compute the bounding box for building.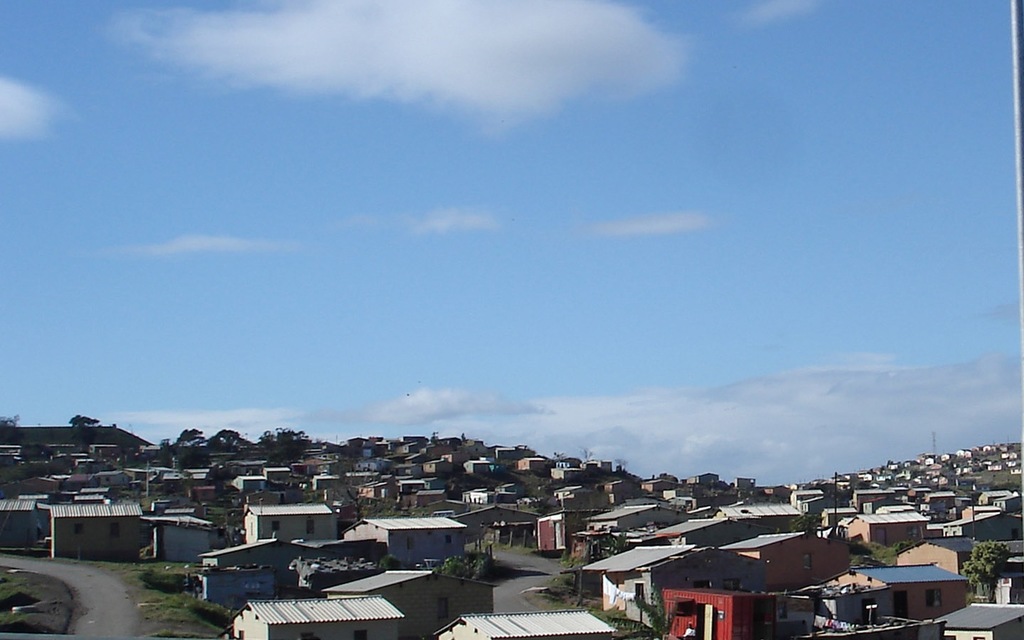
{"x1": 238, "y1": 501, "x2": 341, "y2": 544}.
